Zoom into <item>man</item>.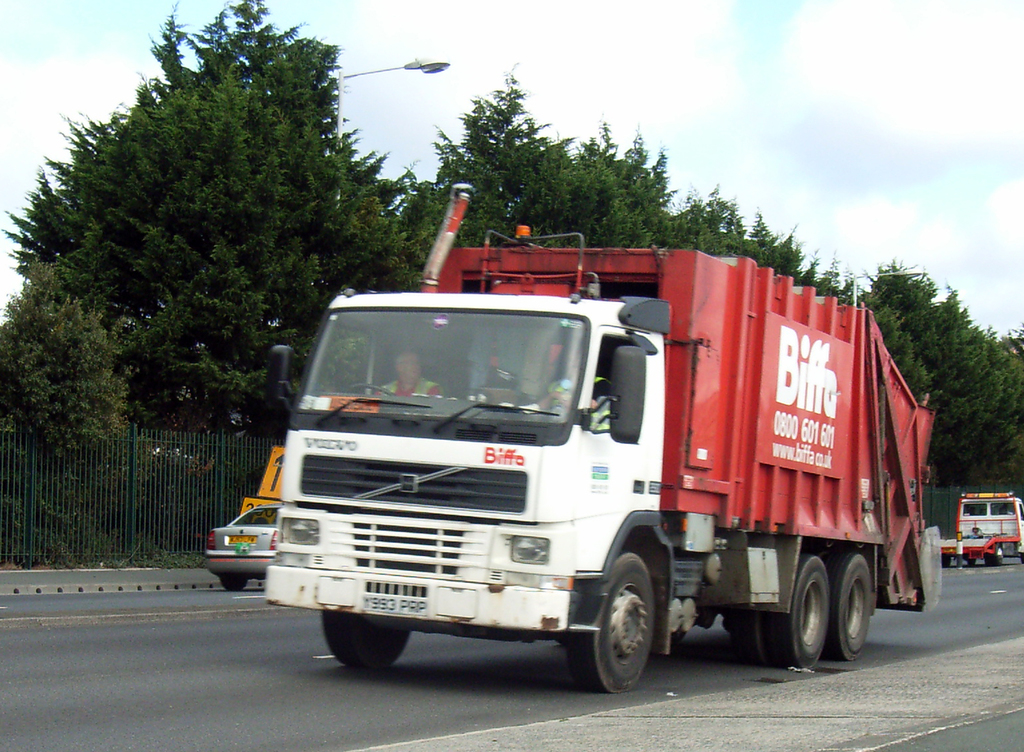
Zoom target: <box>518,349,613,439</box>.
